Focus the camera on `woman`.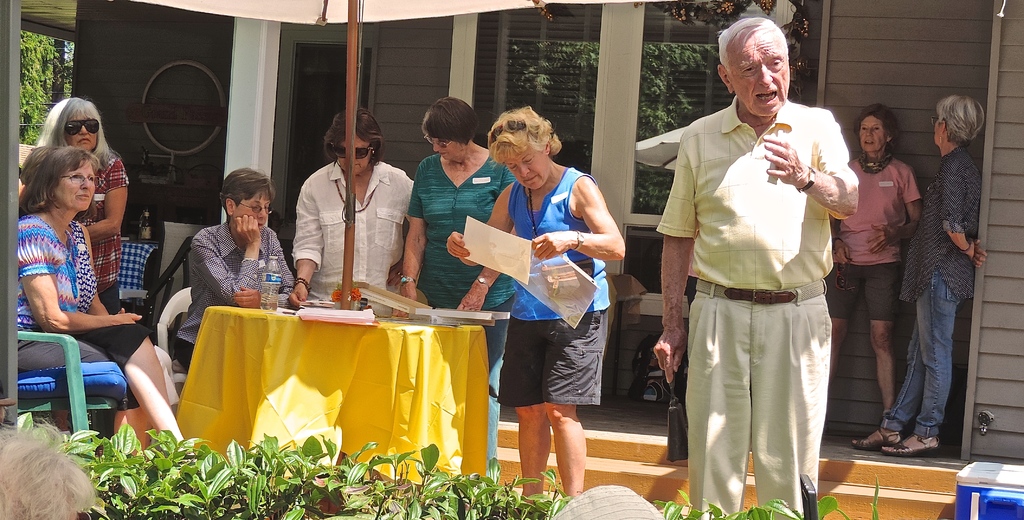
Focus region: (left=850, top=97, right=986, bottom=462).
